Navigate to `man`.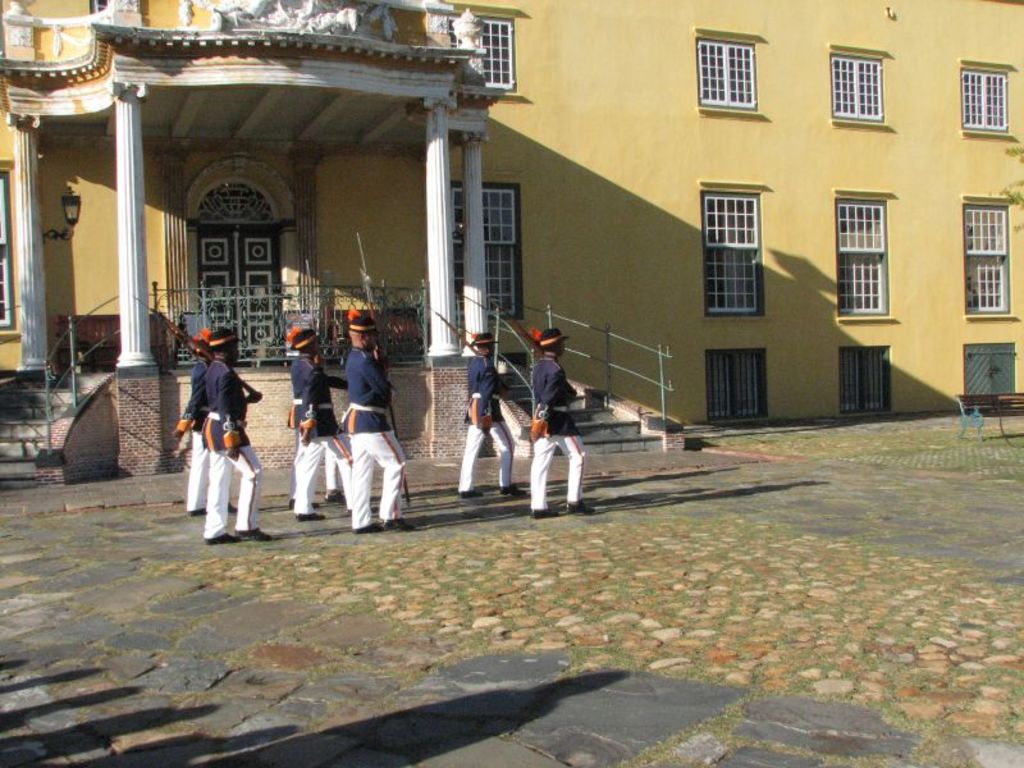
Navigation target: 334:302:420:536.
